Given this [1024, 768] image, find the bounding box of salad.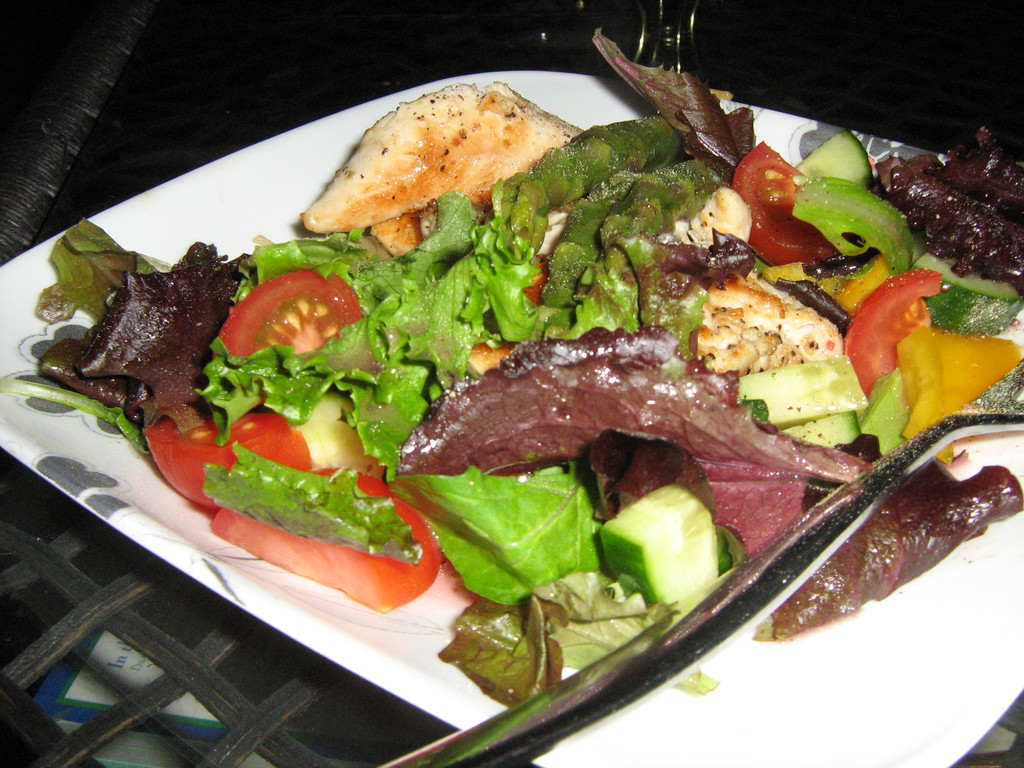
{"left": 0, "top": 23, "right": 1023, "bottom": 705}.
